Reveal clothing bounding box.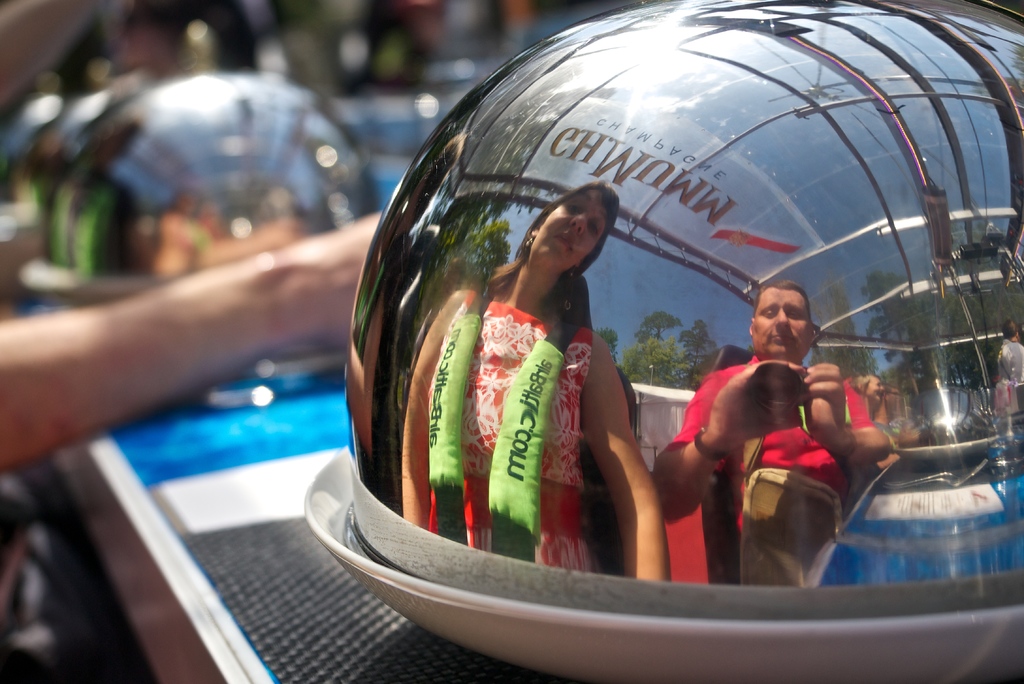
Revealed: region(424, 279, 594, 574).
